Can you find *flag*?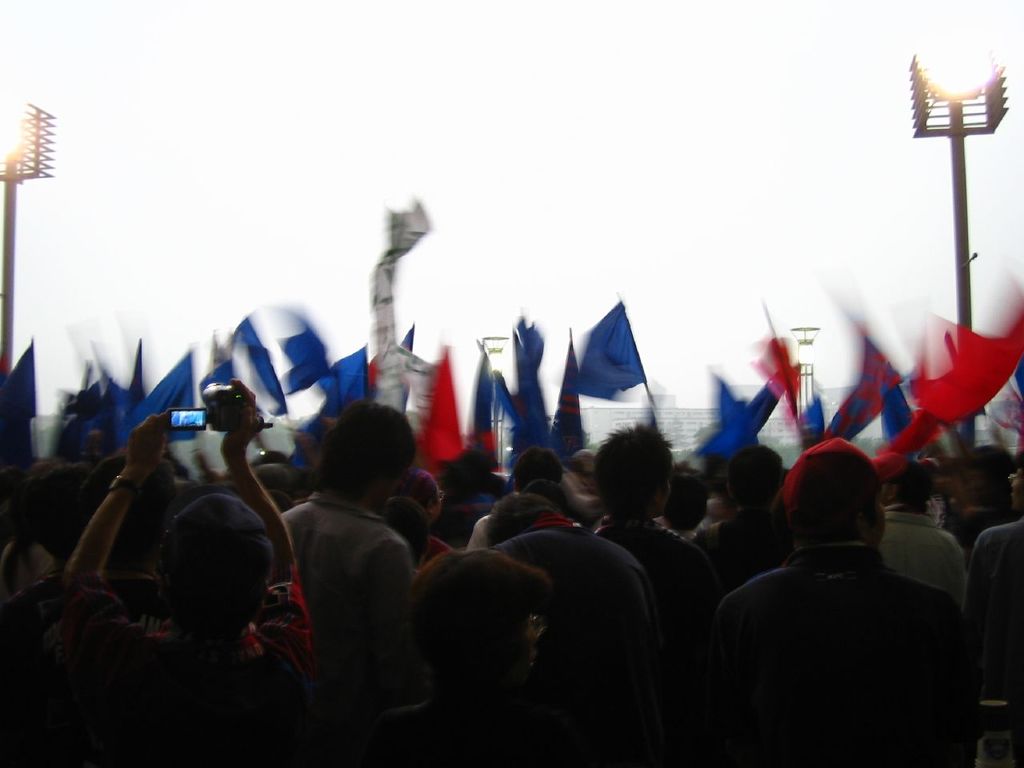
Yes, bounding box: 806/324/902/450.
